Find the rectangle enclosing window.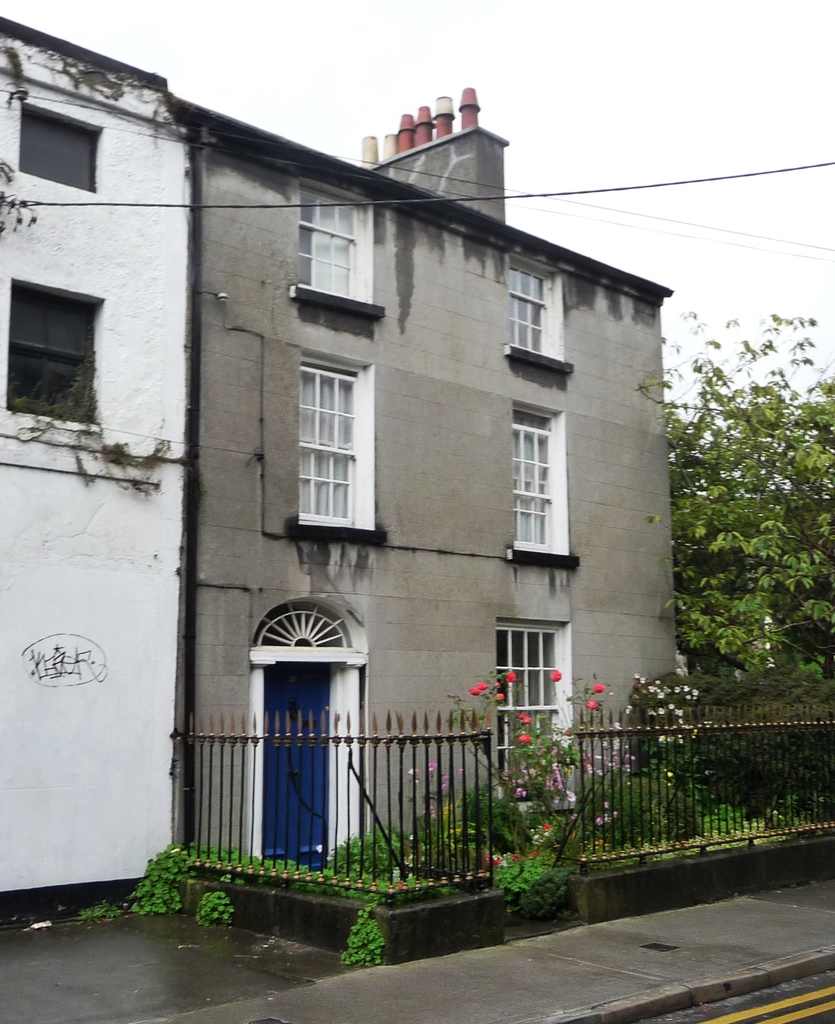
left=17, top=103, right=103, bottom=193.
